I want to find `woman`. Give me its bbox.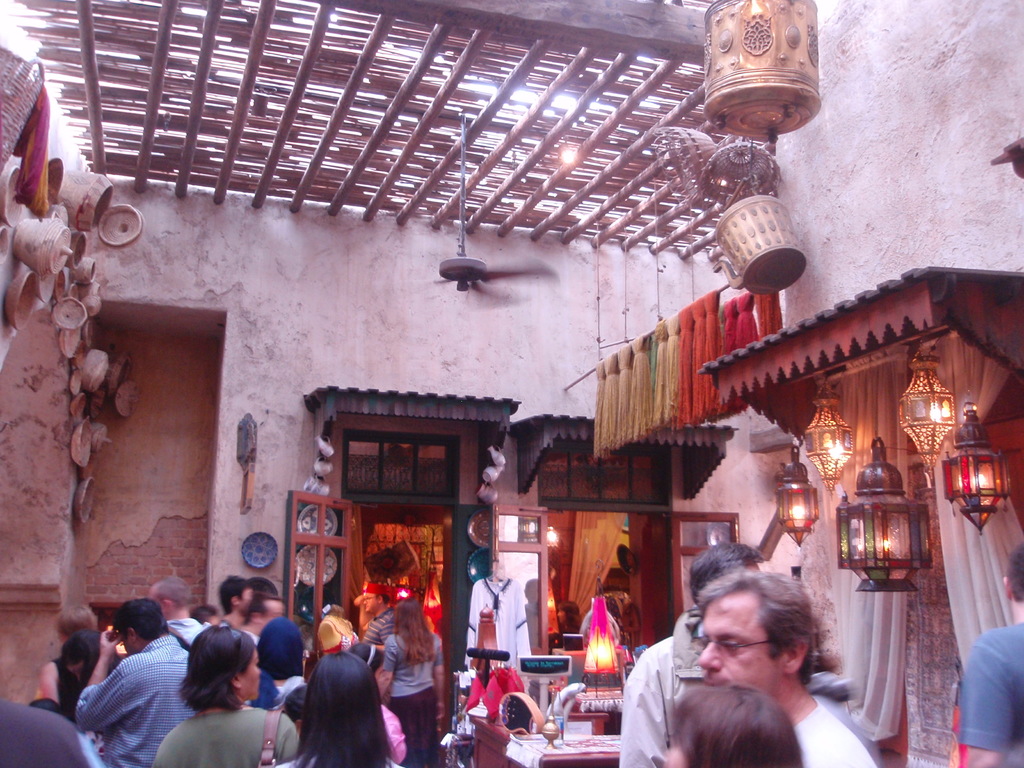
Rect(374, 591, 456, 767).
